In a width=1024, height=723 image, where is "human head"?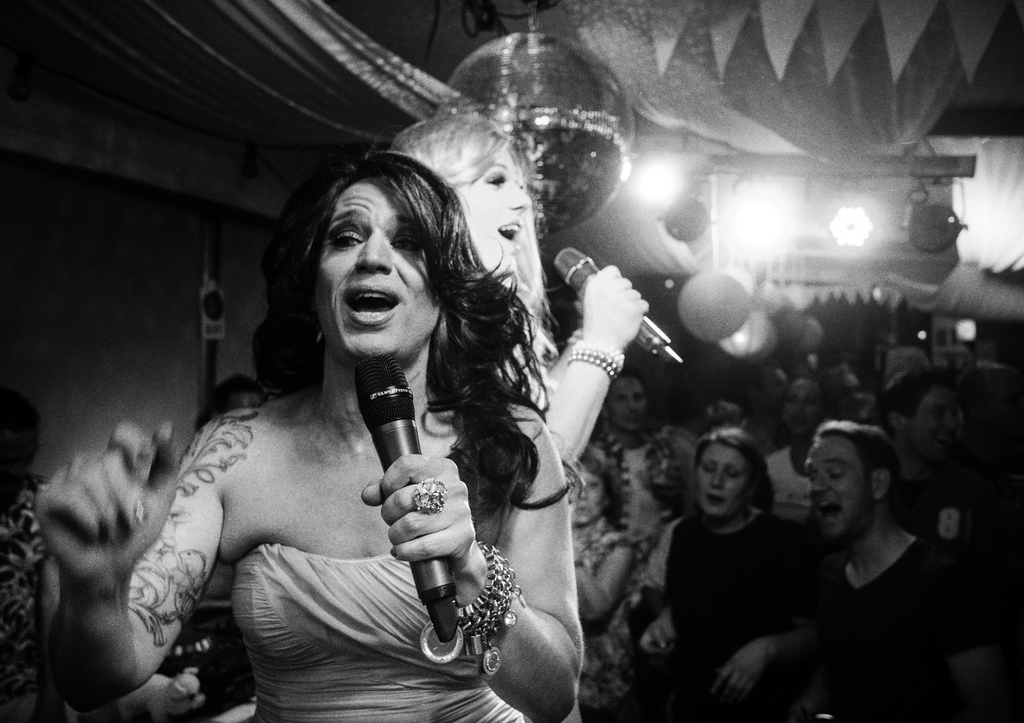
rect(387, 112, 530, 285).
